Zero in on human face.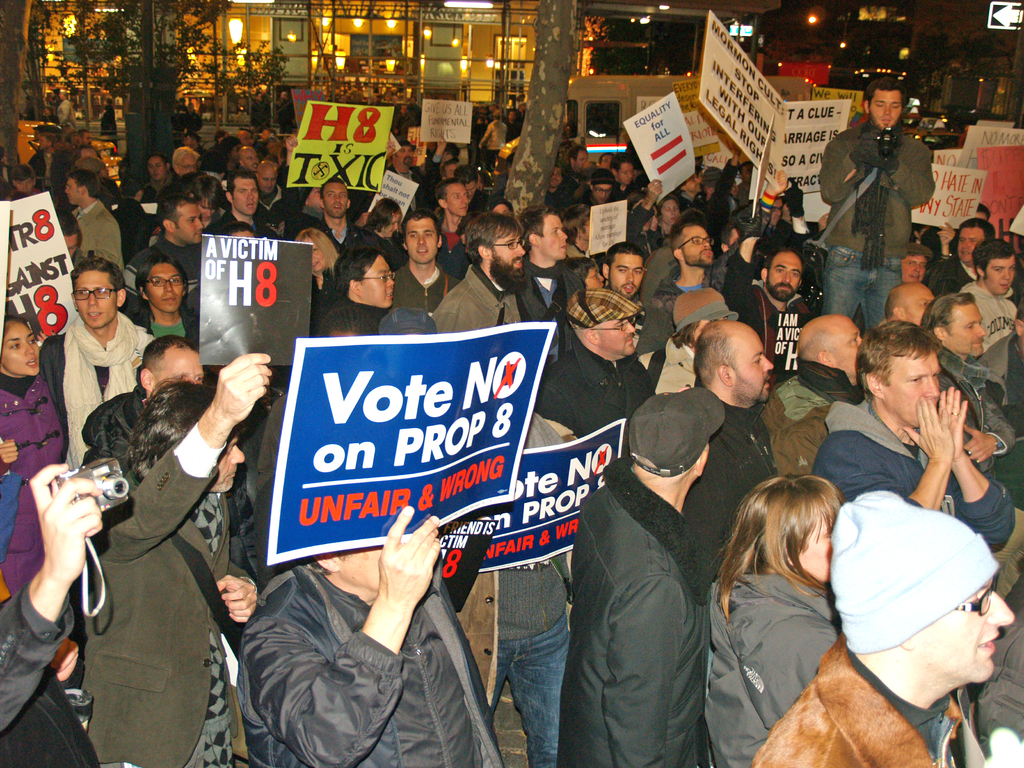
Zeroed in: <box>599,150,612,169</box>.
